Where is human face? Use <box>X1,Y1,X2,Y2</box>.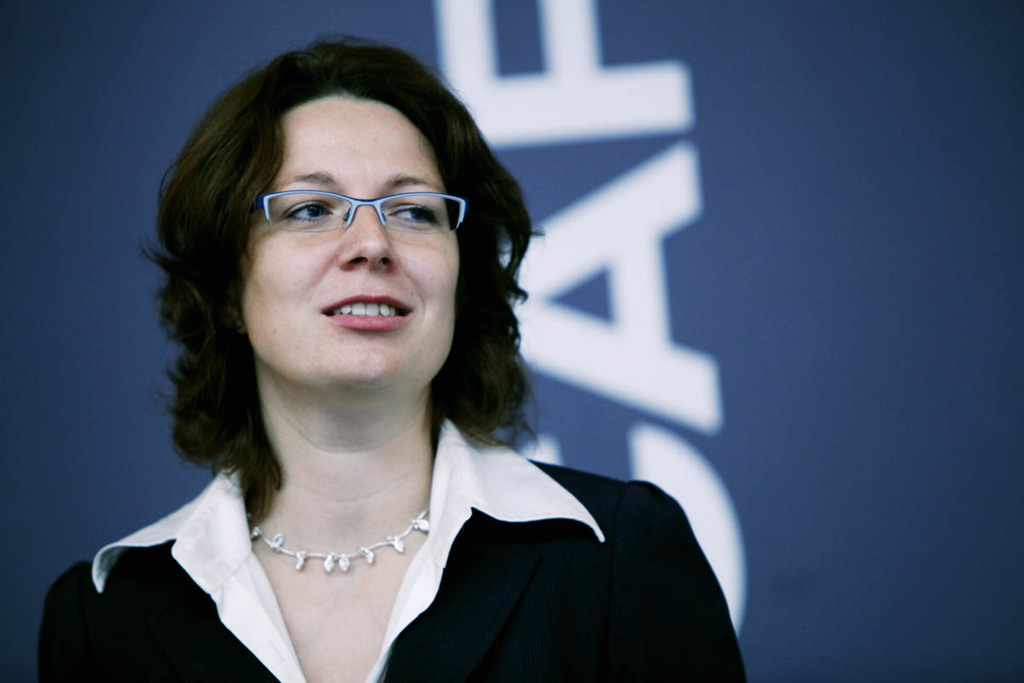
<box>238,92,462,385</box>.
